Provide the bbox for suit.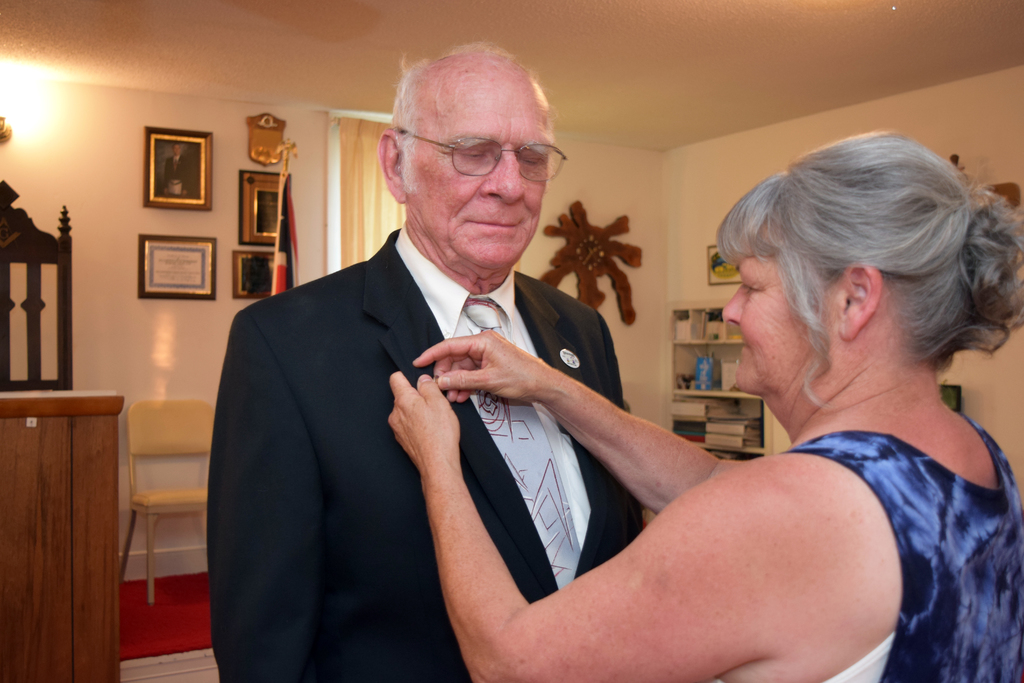
left=280, top=213, right=633, bottom=661.
